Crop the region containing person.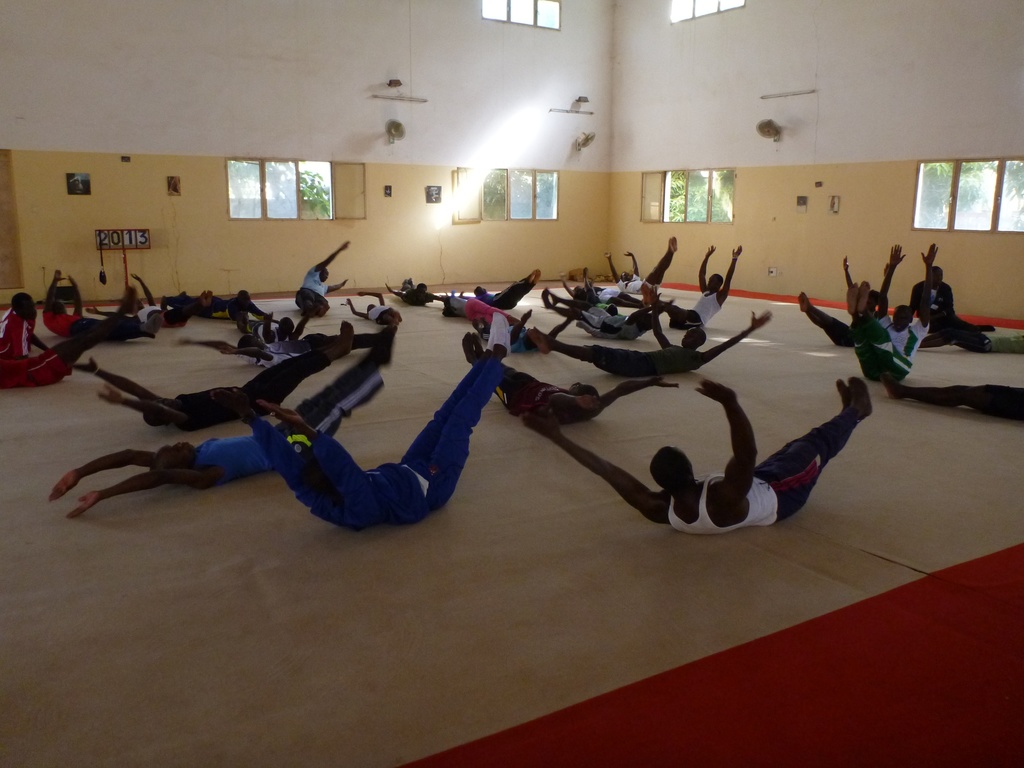
Crop region: box=[62, 319, 351, 431].
